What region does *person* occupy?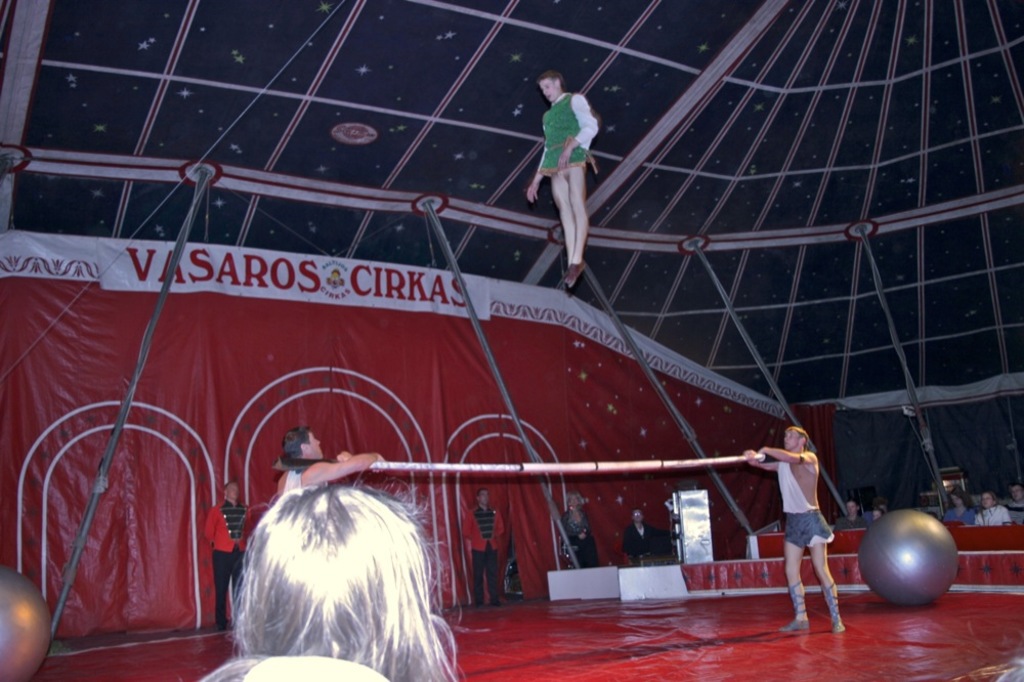
pyautogui.locateOnScreen(741, 420, 847, 638).
